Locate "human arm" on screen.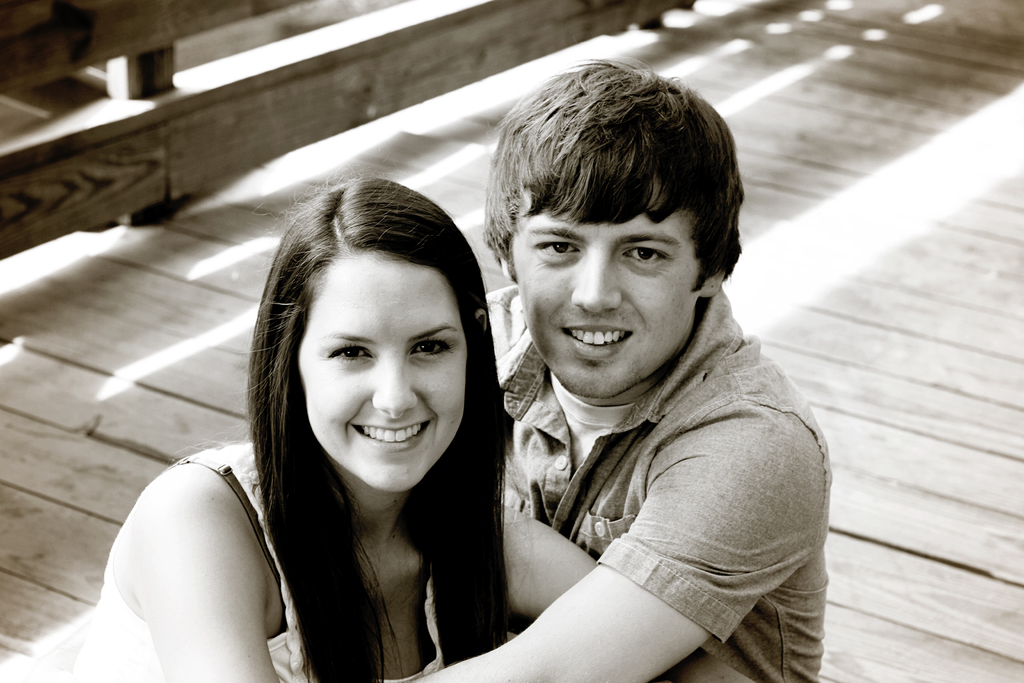
On screen at (x1=383, y1=415, x2=829, y2=682).
